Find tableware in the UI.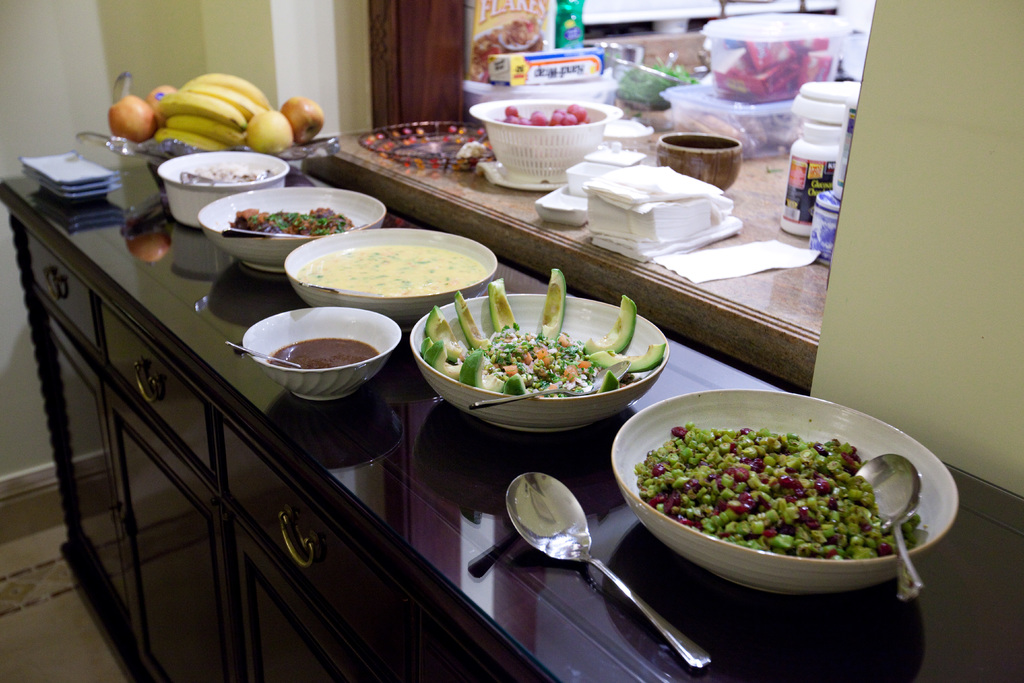
UI element at region(466, 358, 630, 418).
